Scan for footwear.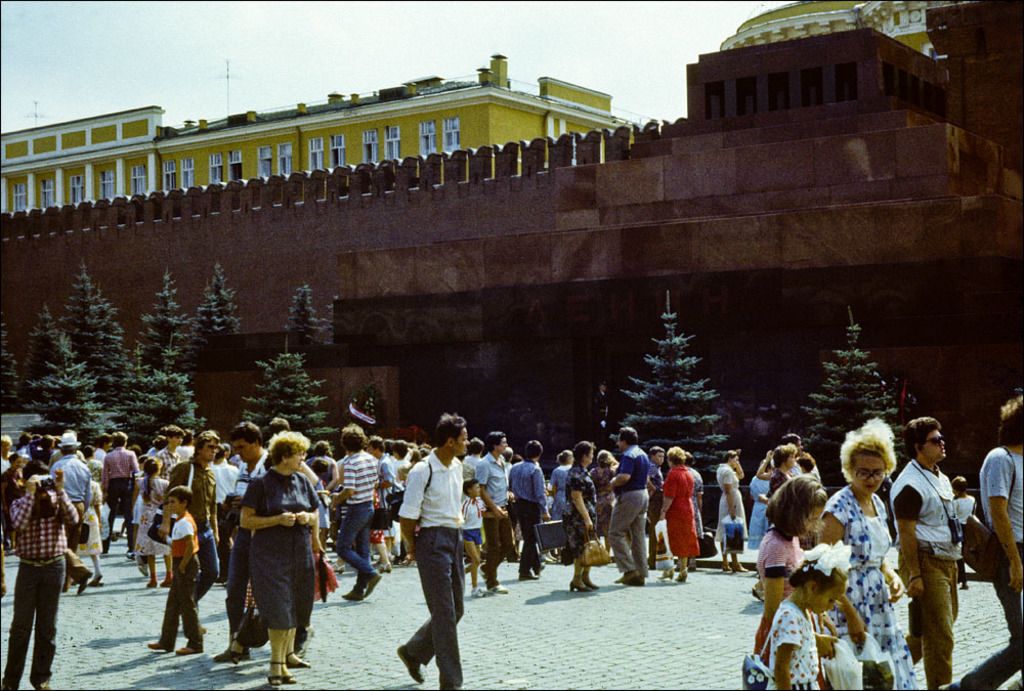
Scan result: box(158, 579, 184, 588).
